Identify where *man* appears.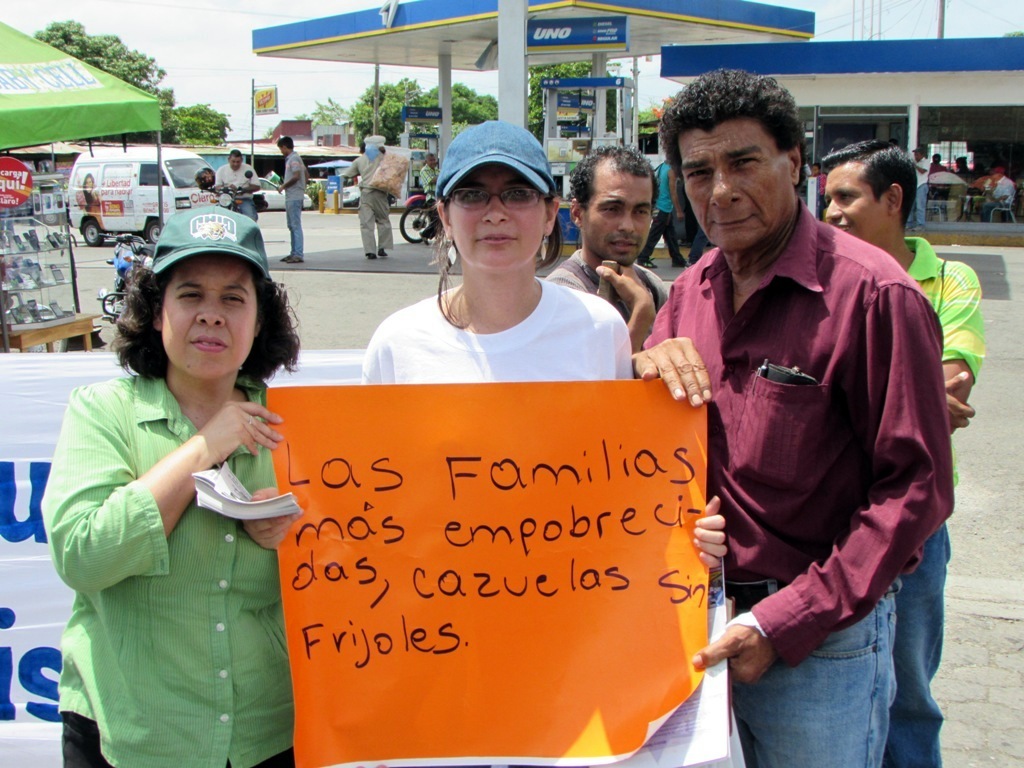
Appears at select_region(546, 138, 668, 354).
